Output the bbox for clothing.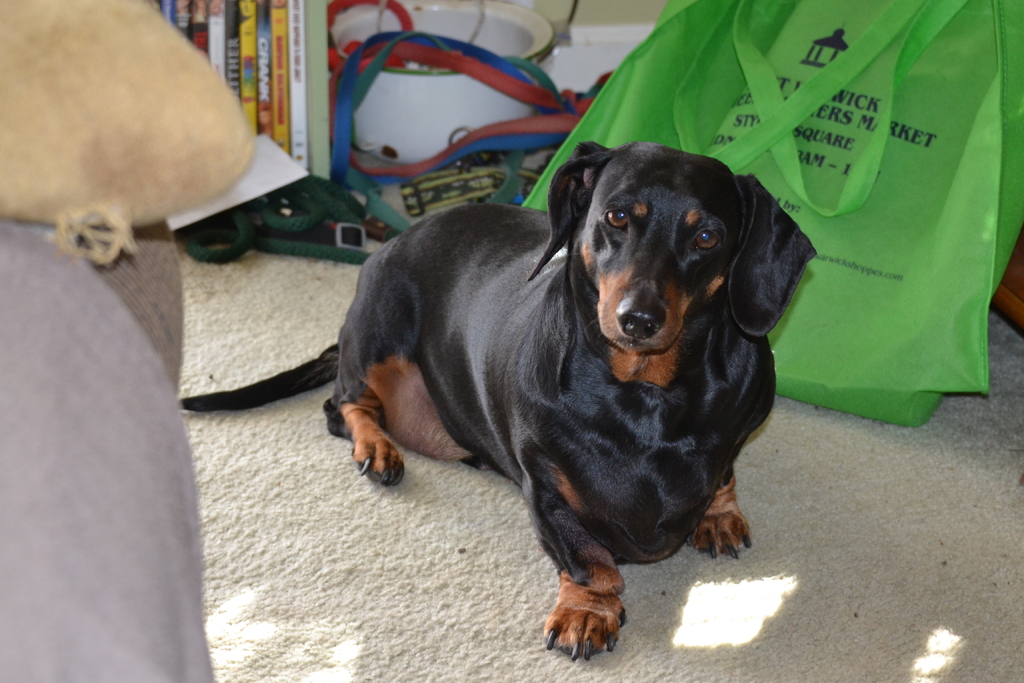
crop(0, 202, 226, 682).
